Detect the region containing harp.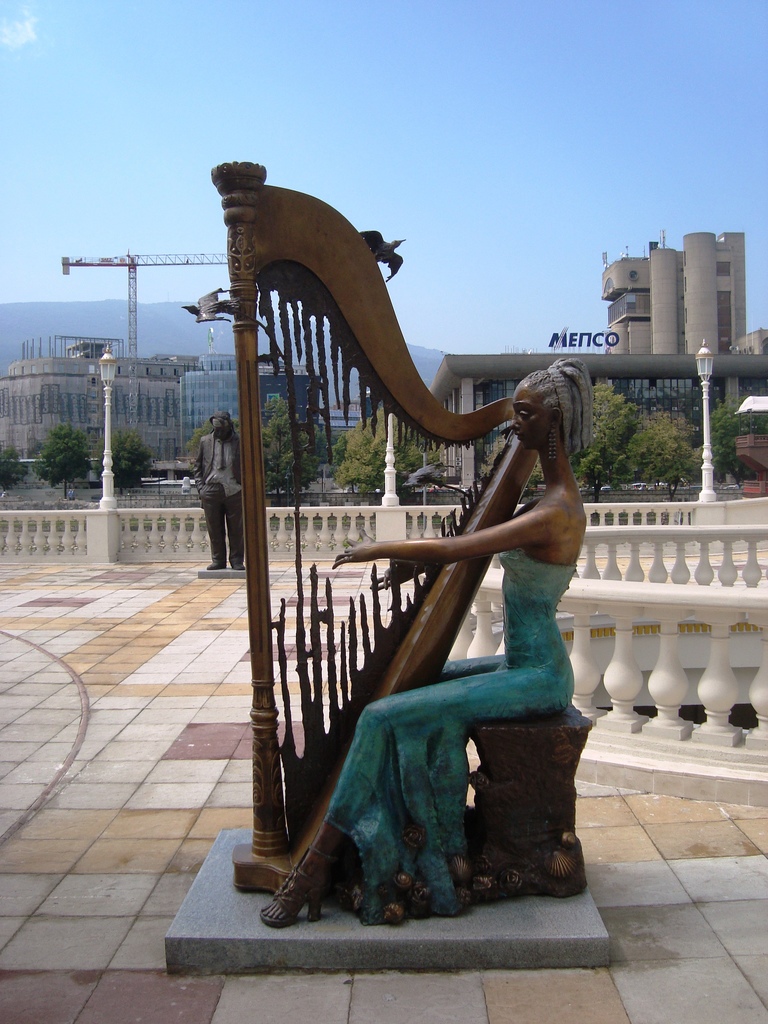
[x1=206, y1=160, x2=539, y2=892].
